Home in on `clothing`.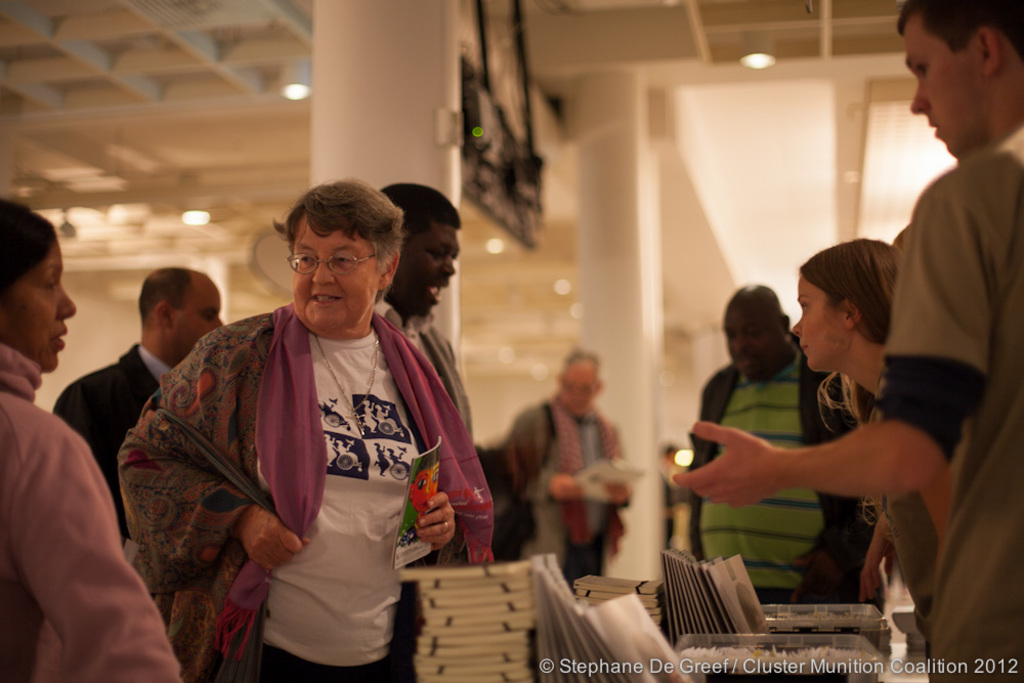
Homed in at bbox=[378, 302, 474, 438].
